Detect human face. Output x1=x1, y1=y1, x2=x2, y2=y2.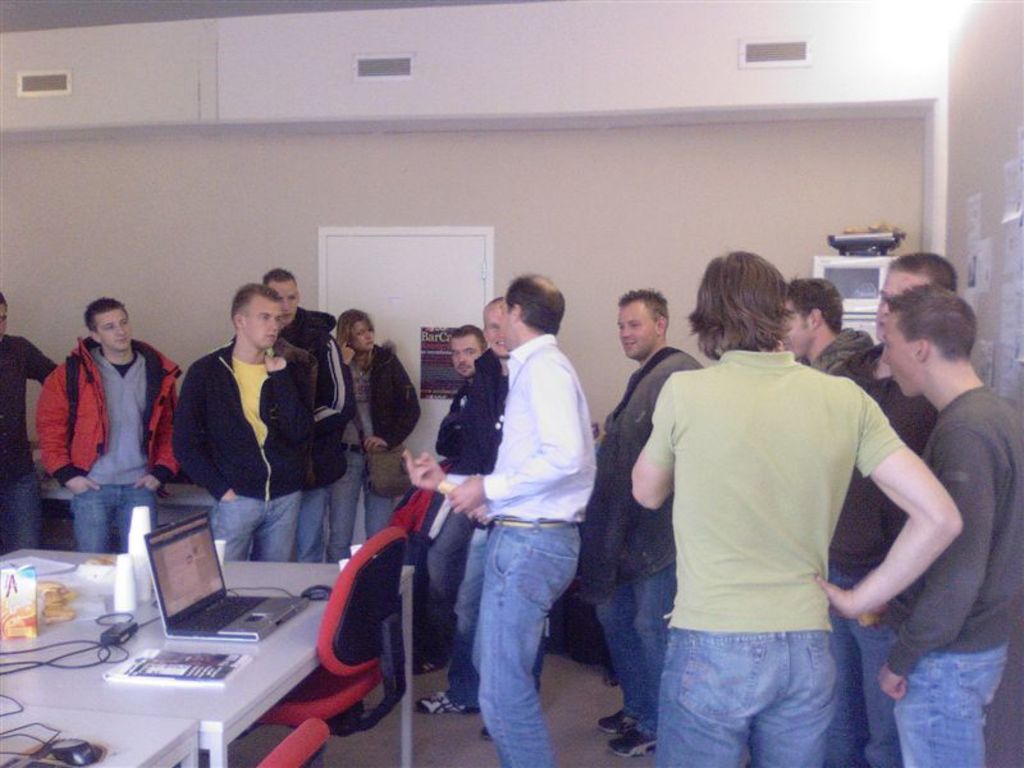
x1=246, y1=306, x2=282, y2=348.
